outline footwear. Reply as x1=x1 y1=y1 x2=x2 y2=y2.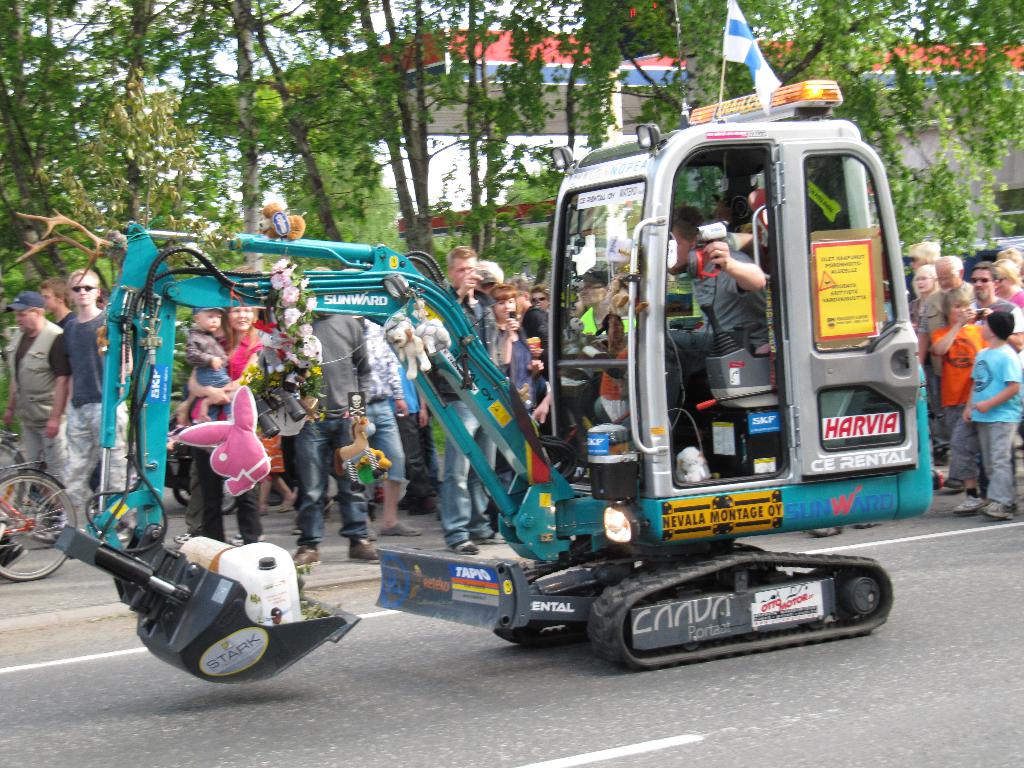
x1=380 y1=517 x2=430 y2=534.
